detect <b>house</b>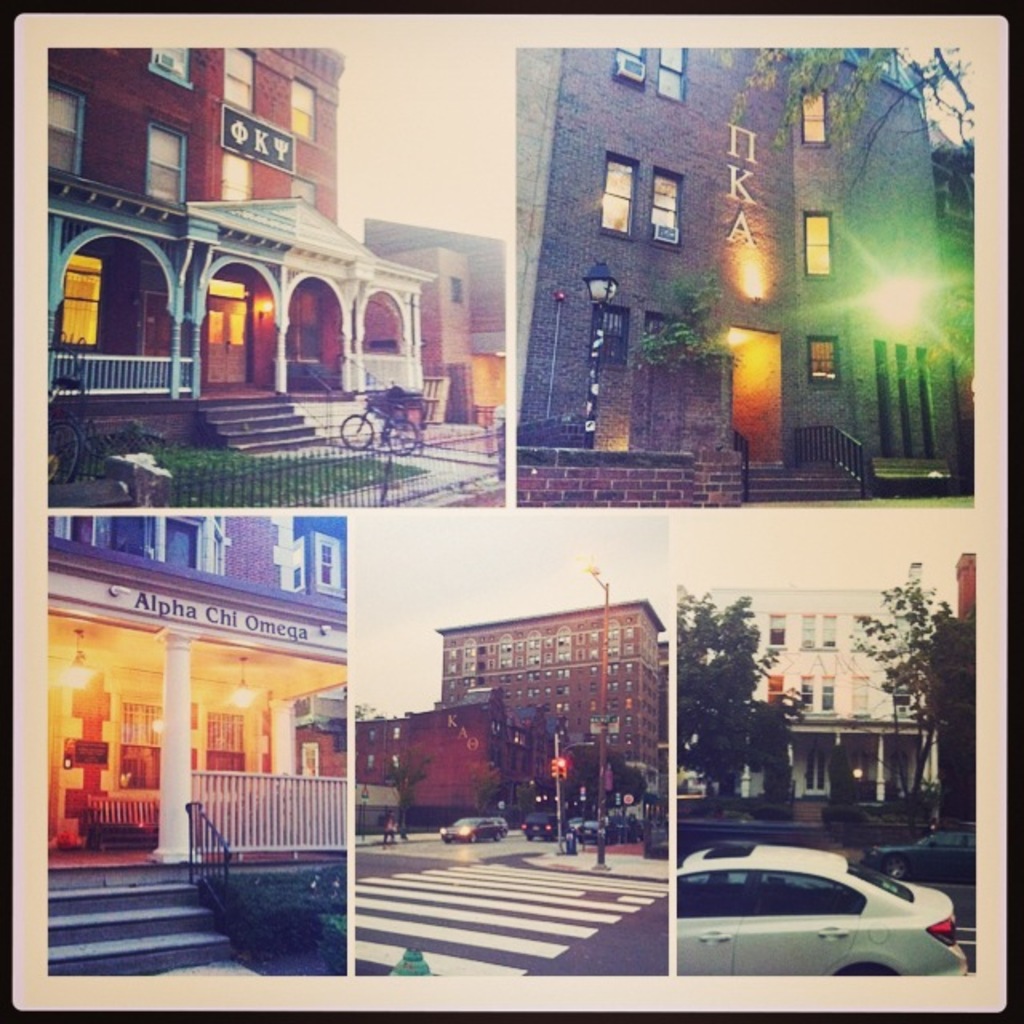
select_region(42, 45, 438, 456)
